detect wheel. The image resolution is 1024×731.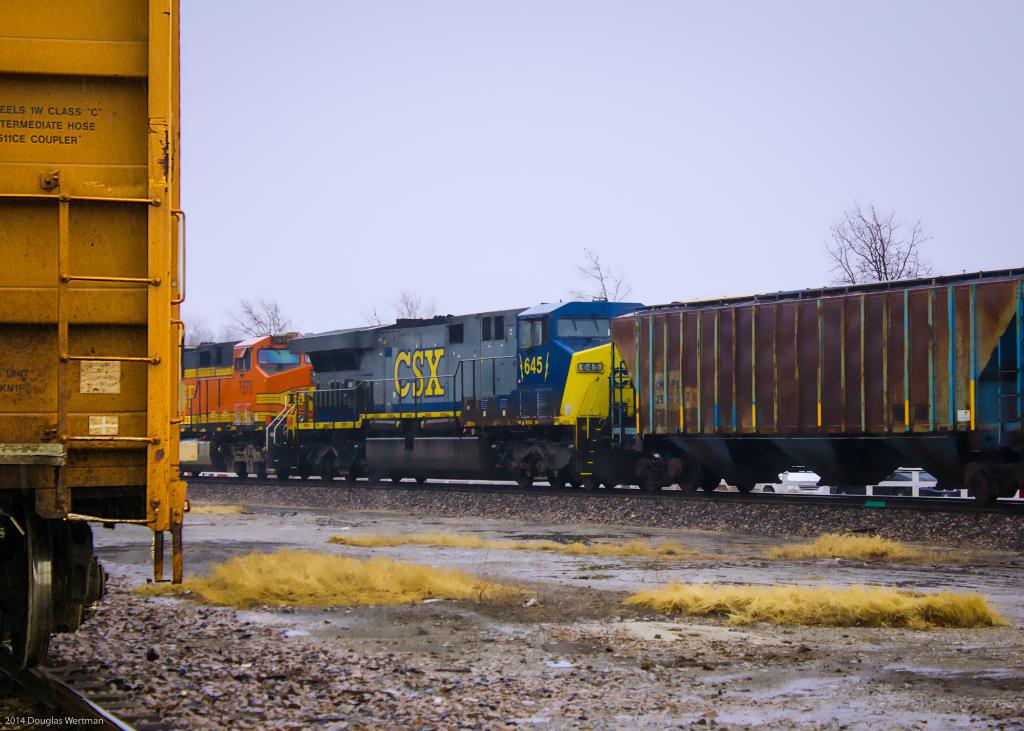
select_region(342, 475, 354, 481).
